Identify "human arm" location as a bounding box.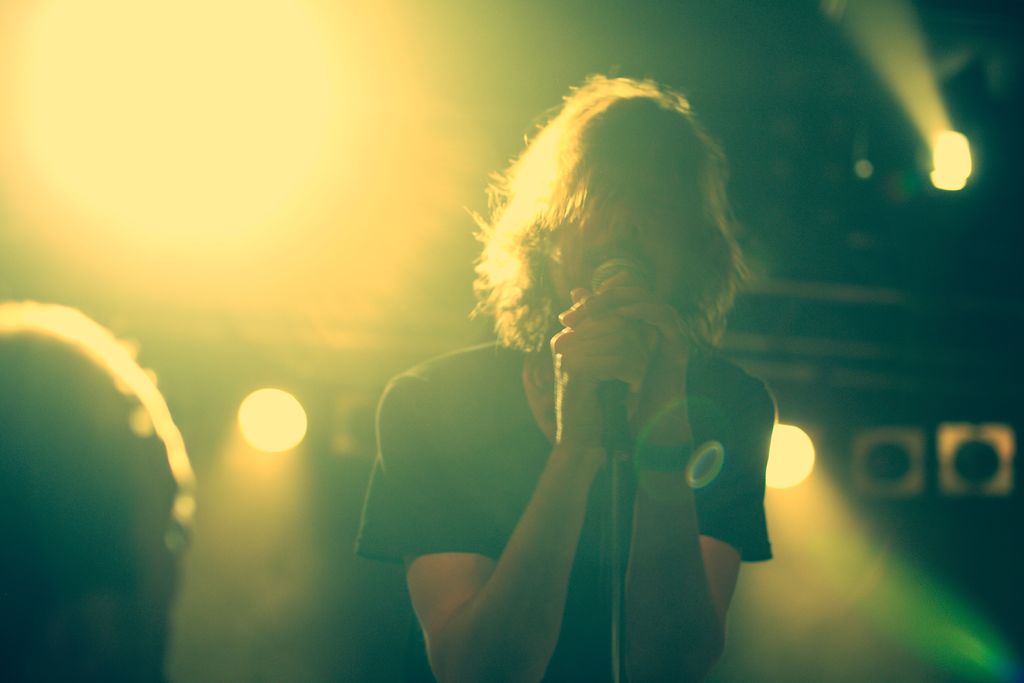
rect(356, 293, 640, 652).
